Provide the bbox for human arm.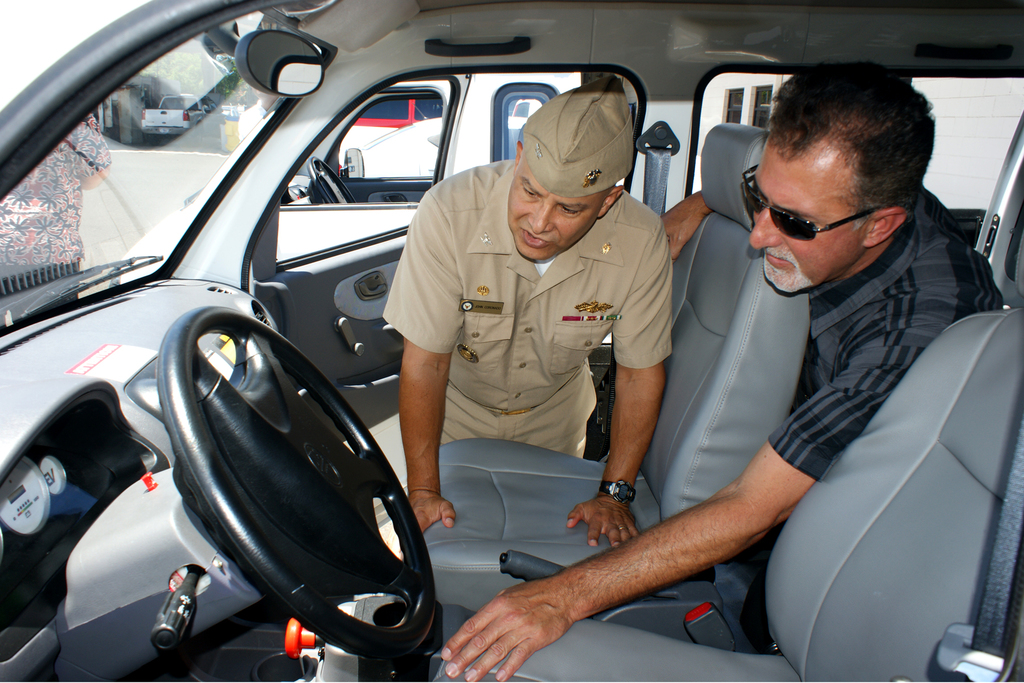
region(660, 185, 711, 255).
